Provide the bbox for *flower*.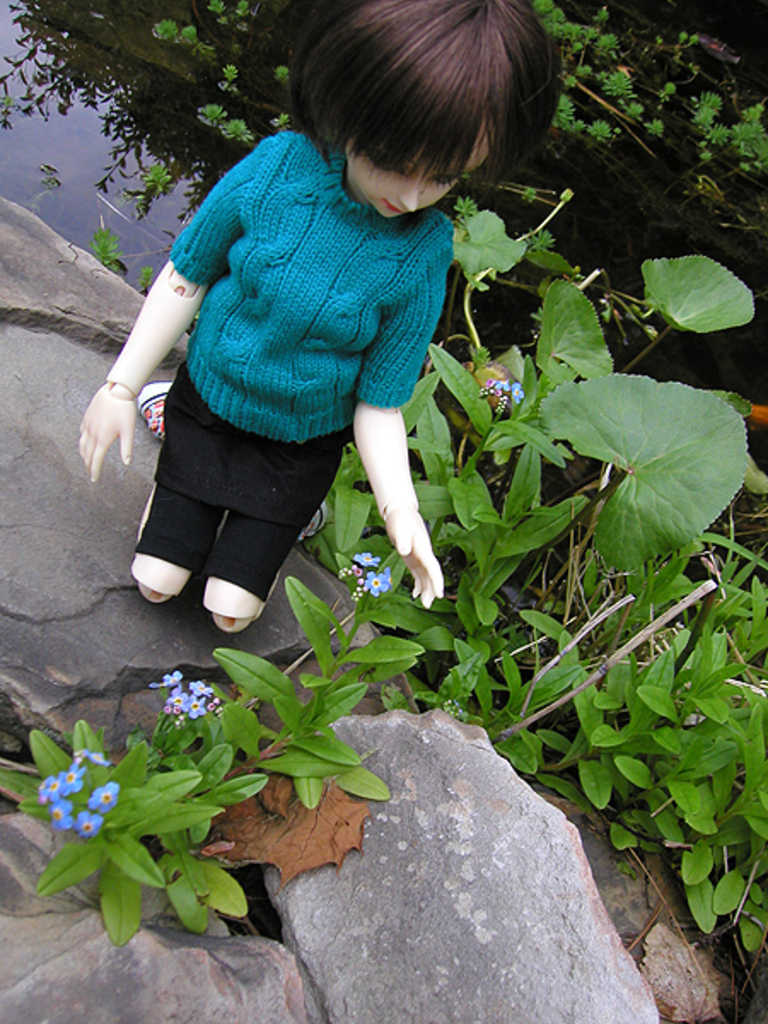
box=[357, 548, 381, 570].
